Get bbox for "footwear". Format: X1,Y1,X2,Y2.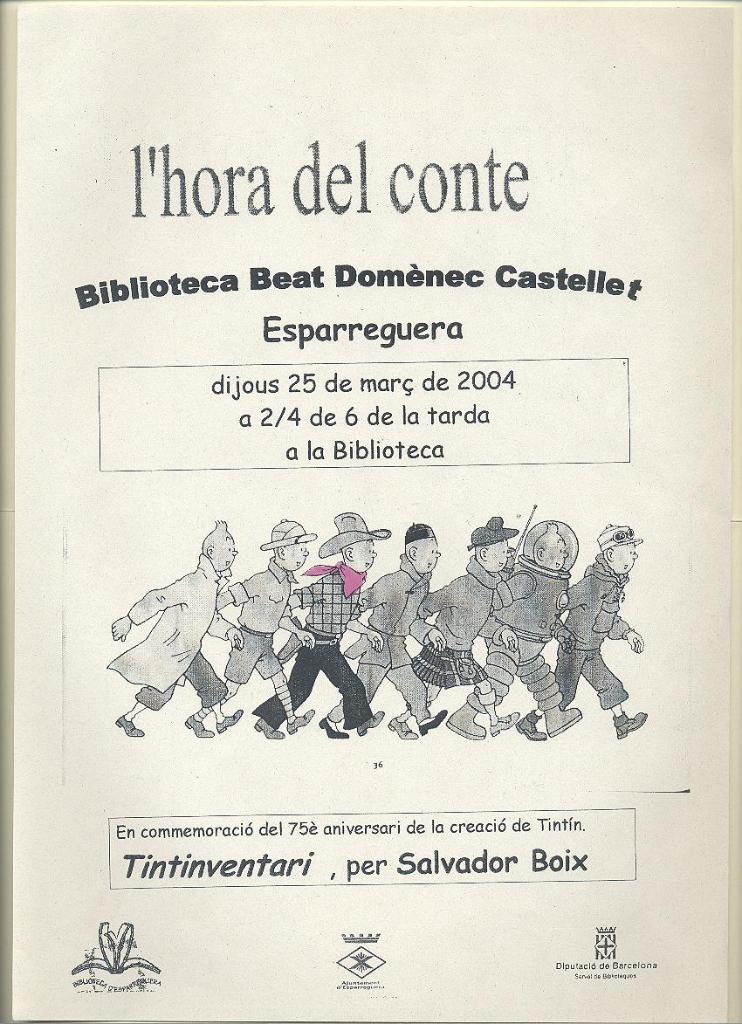
386,715,416,740.
